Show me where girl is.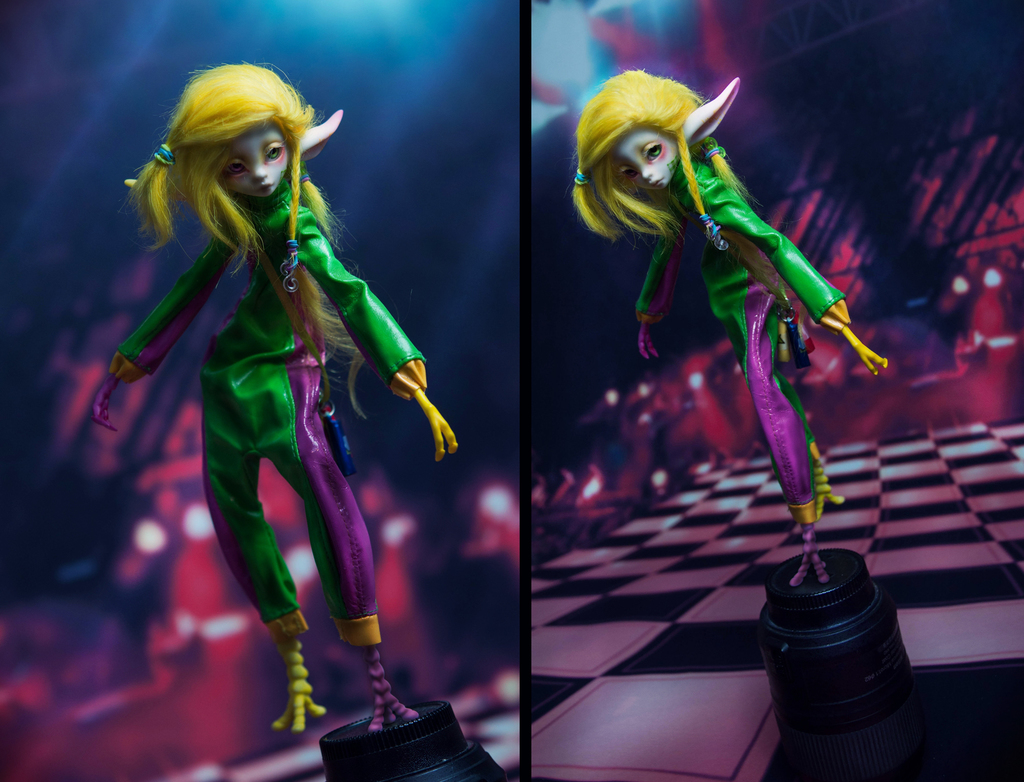
girl is at Rect(99, 61, 449, 733).
